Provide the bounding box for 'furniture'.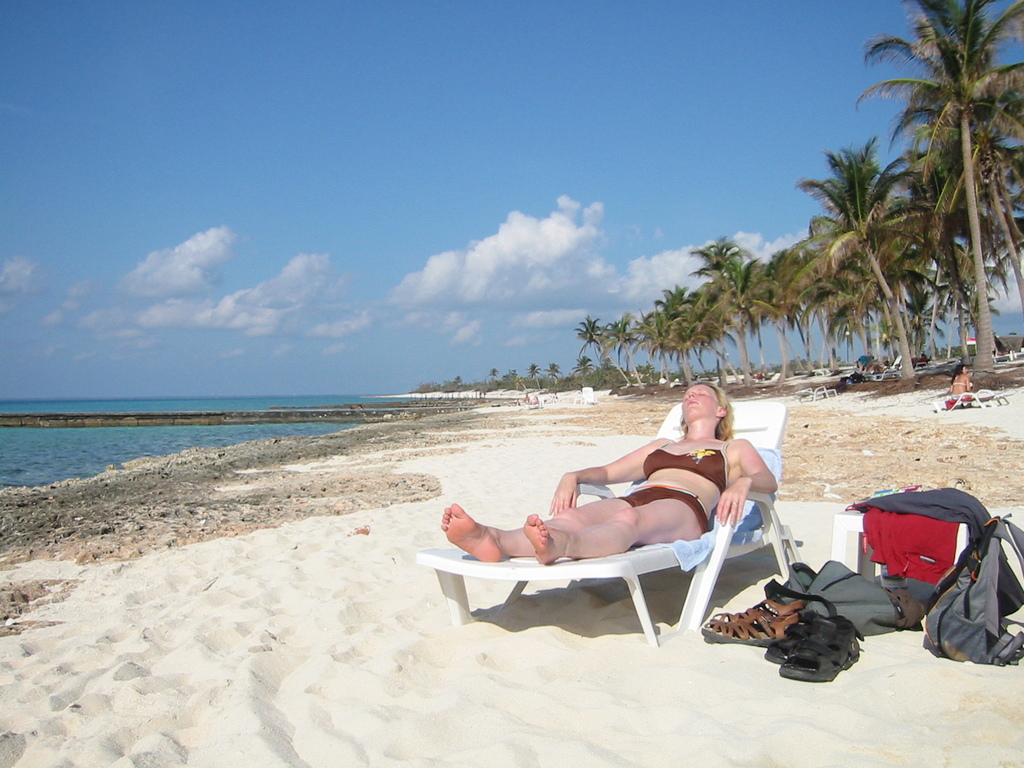
794:385:837:402.
